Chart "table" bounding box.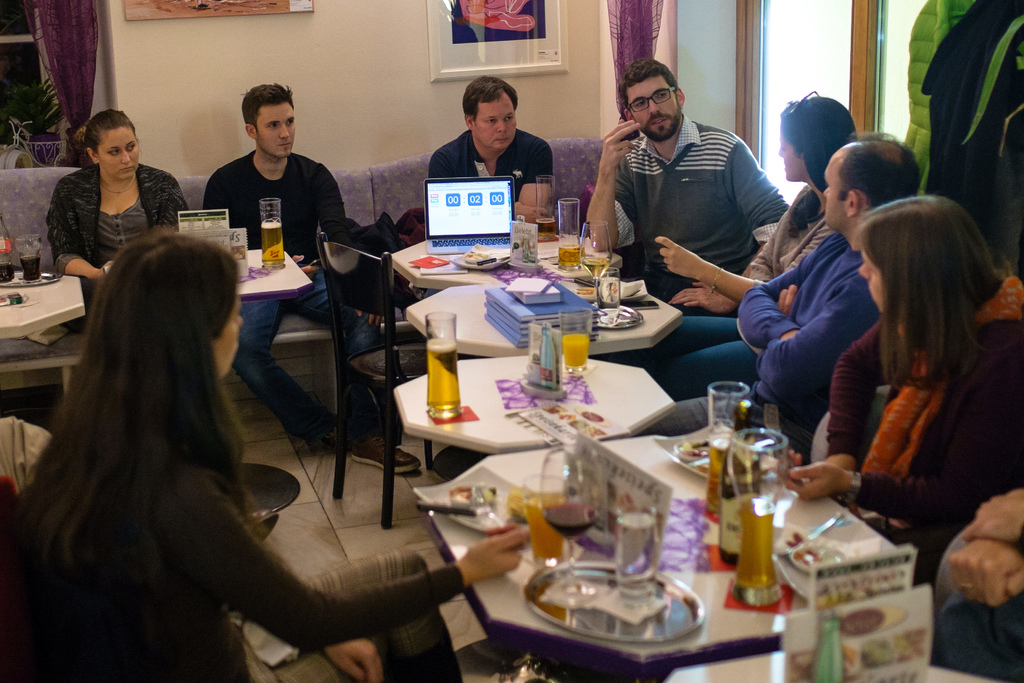
Charted: 405/285/684/363.
